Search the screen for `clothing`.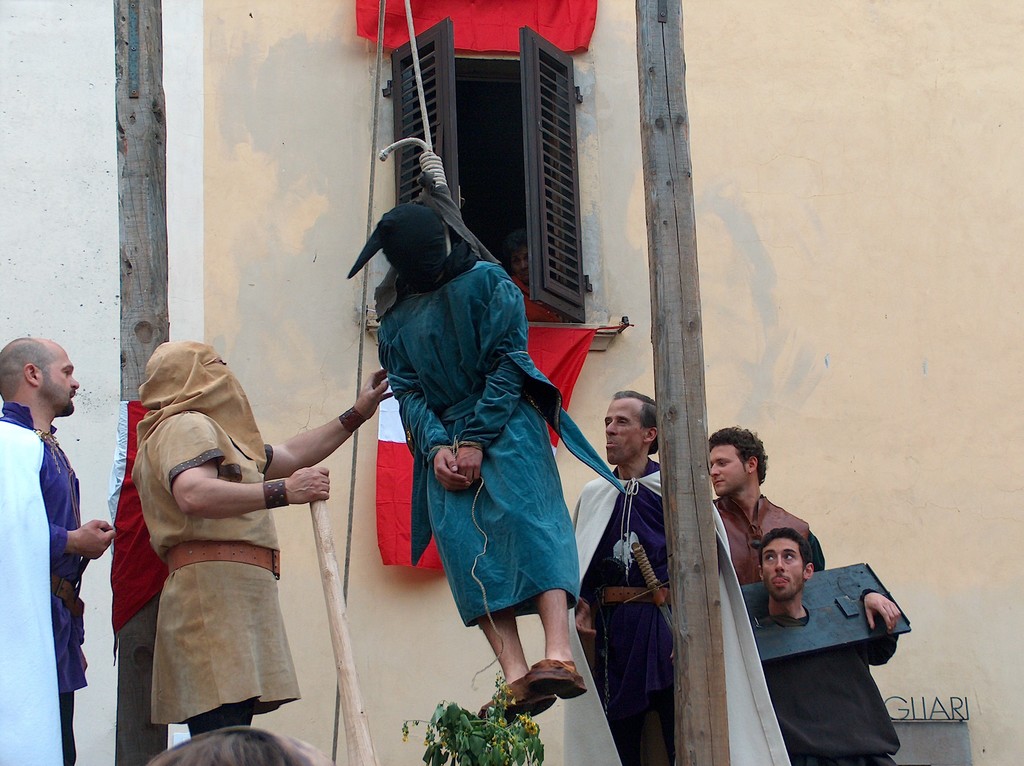
Found at detection(109, 344, 339, 730).
